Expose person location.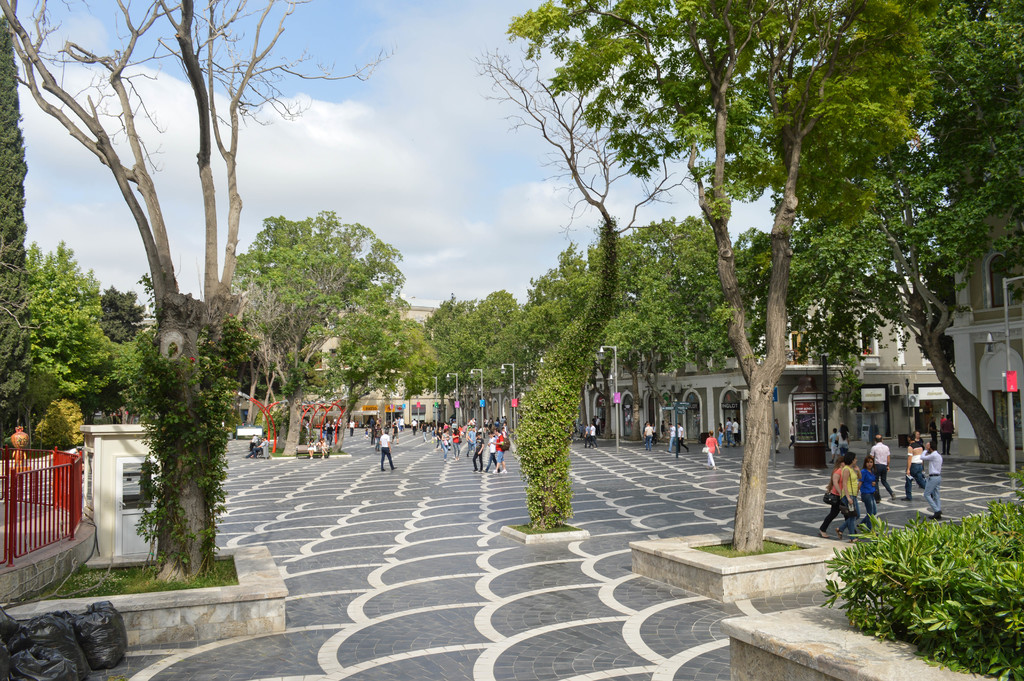
Exposed at select_region(824, 463, 840, 531).
